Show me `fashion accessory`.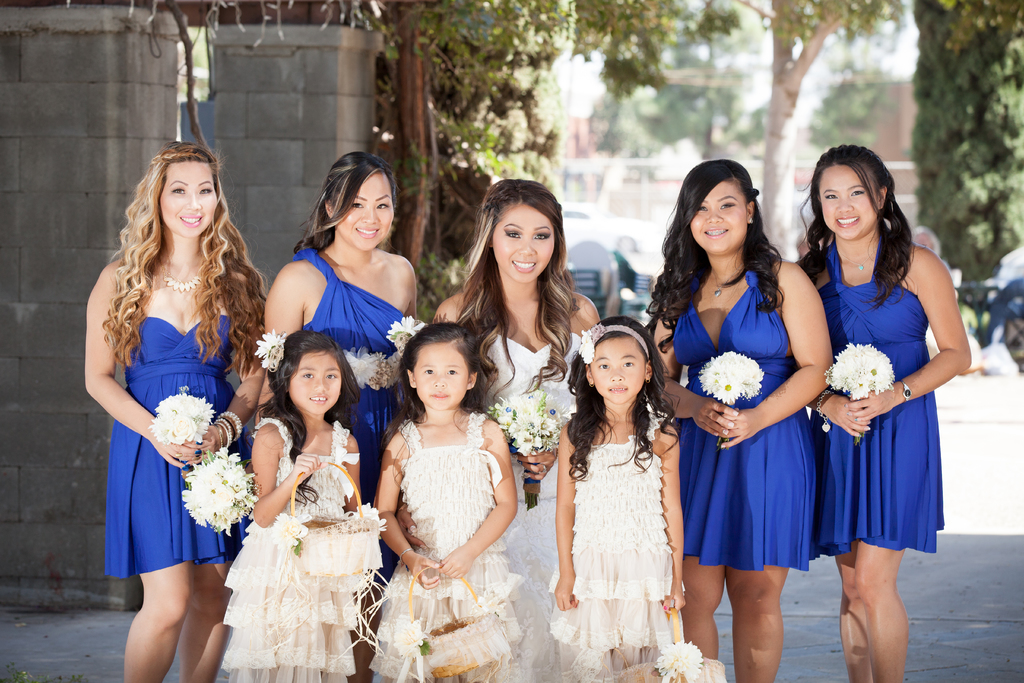
`fashion accessory` is here: Rect(396, 547, 415, 566).
